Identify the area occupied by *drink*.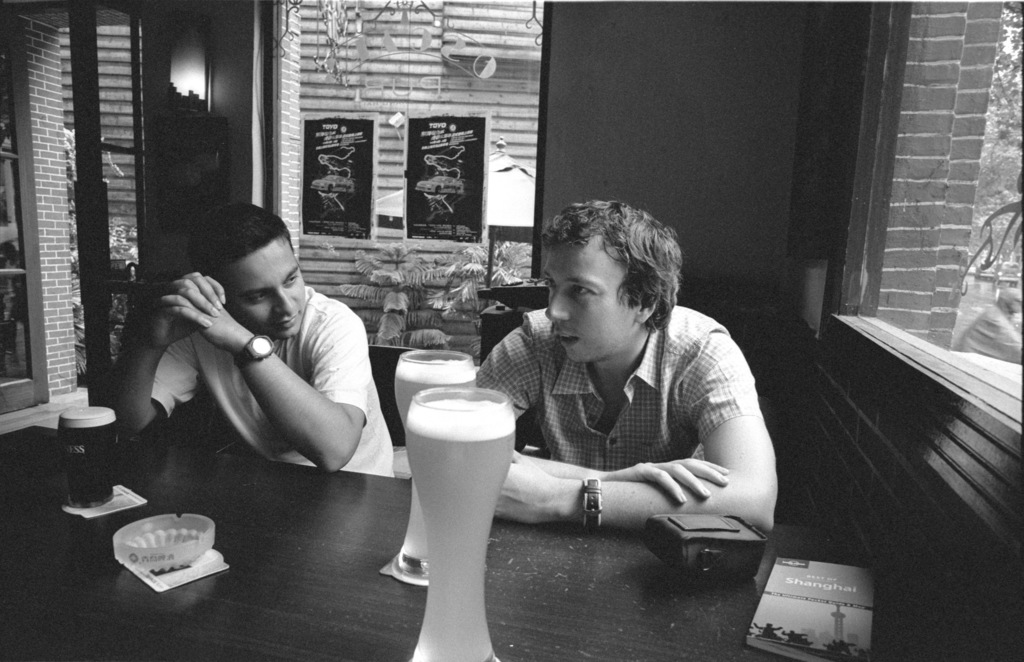
Area: rect(396, 400, 524, 661).
